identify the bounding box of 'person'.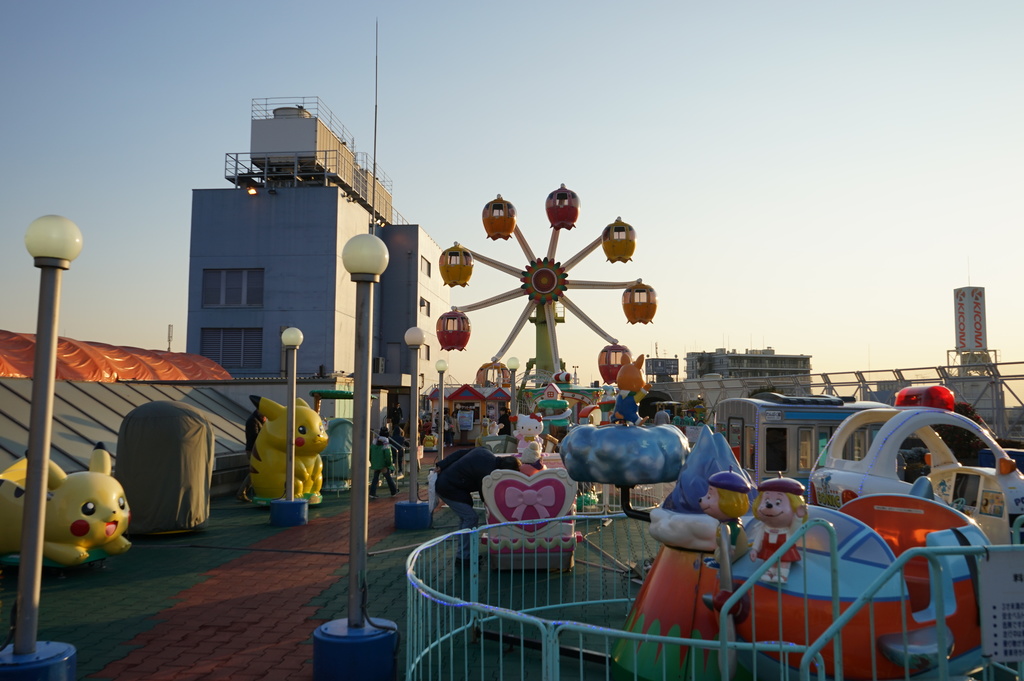
698, 466, 753, 610.
